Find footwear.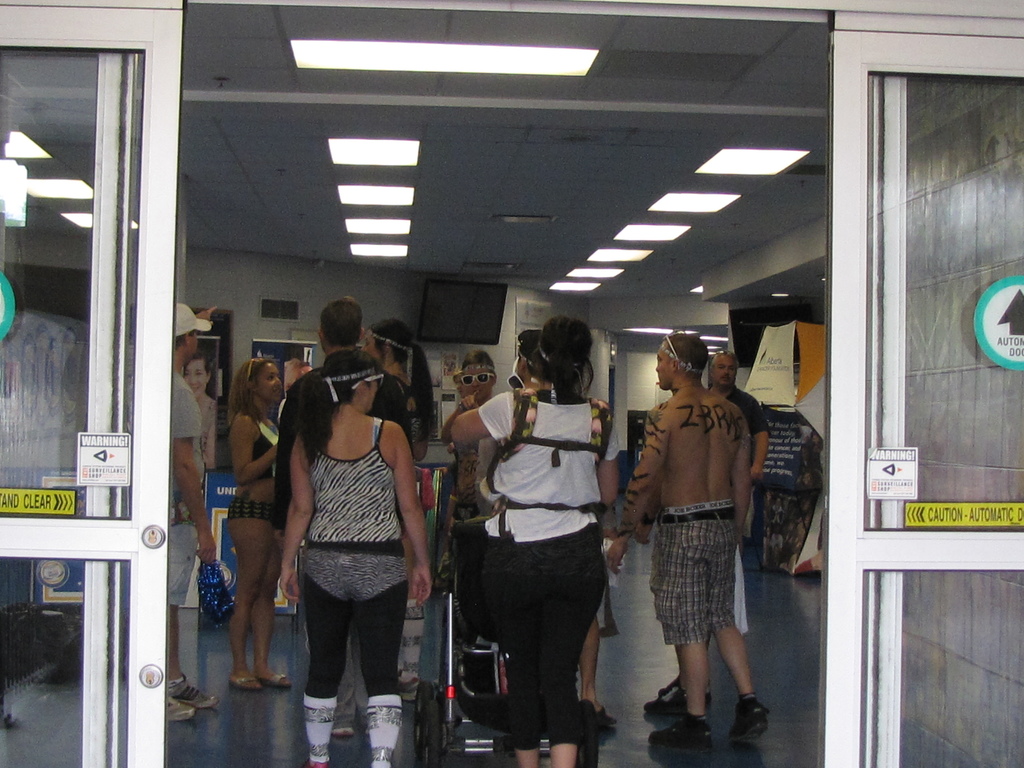
pyautogui.locateOnScreen(235, 665, 260, 691).
